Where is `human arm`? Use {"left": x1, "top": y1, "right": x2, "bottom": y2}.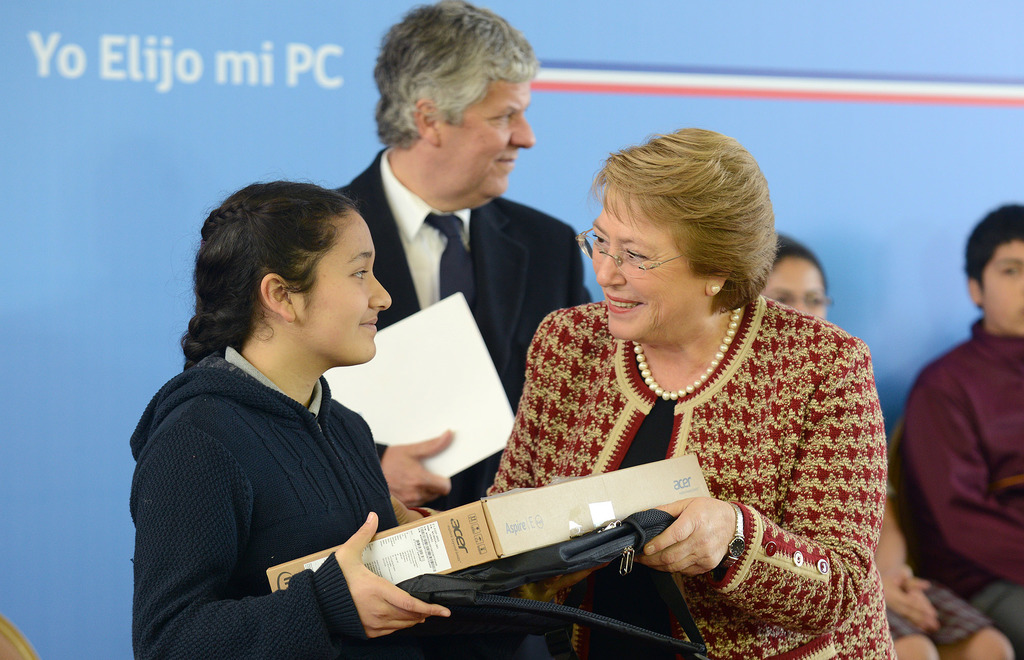
{"left": 904, "top": 365, "right": 1023, "bottom": 585}.
